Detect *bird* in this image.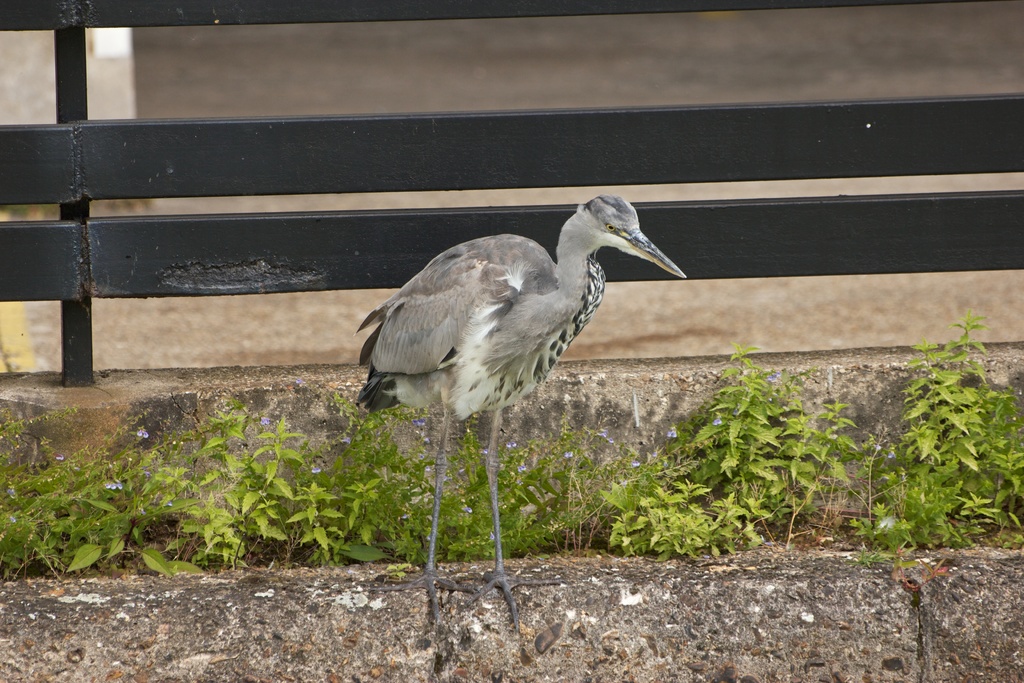
Detection: crop(353, 190, 687, 630).
